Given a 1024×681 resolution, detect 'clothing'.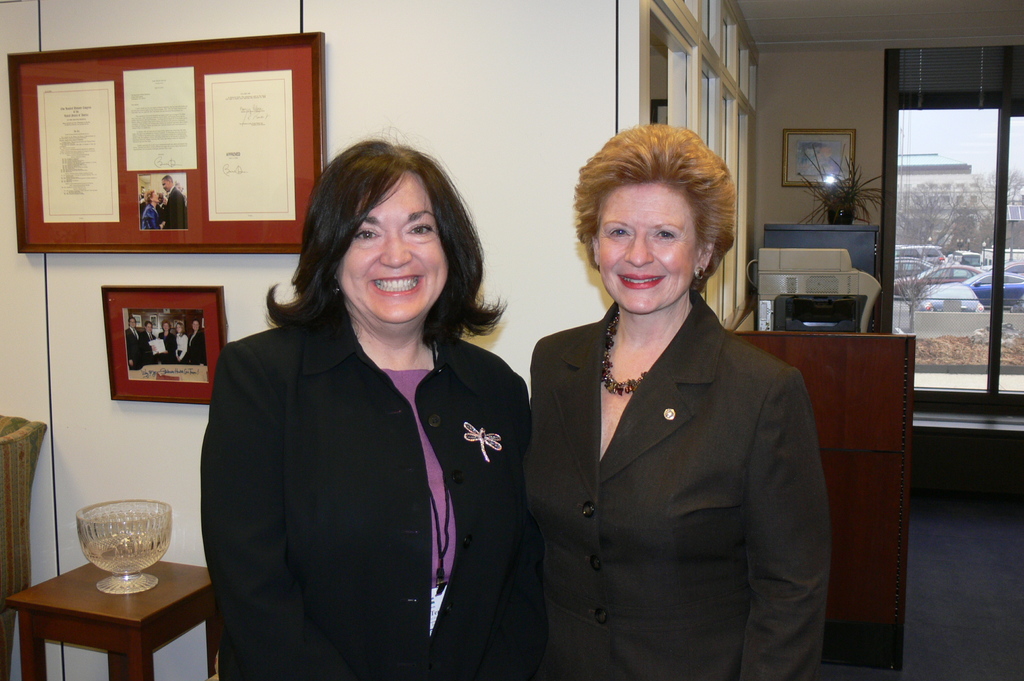
[136, 202, 167, 236].
